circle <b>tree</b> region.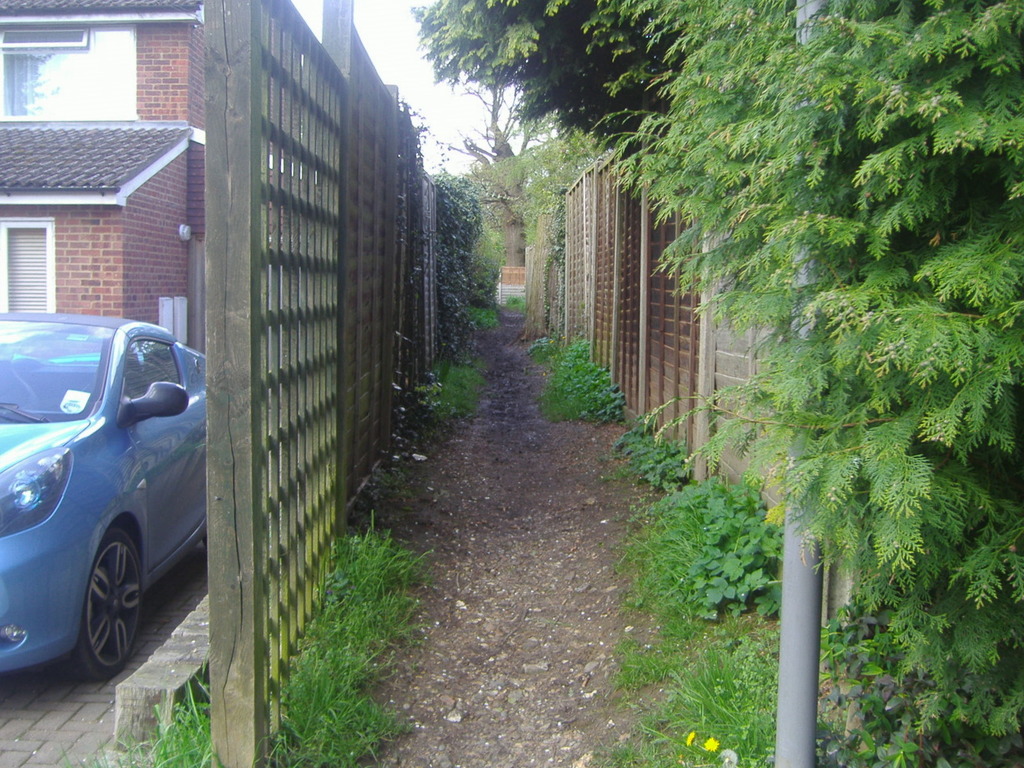
Region: (x1=411, y1=0, x2=551, y2=280).
